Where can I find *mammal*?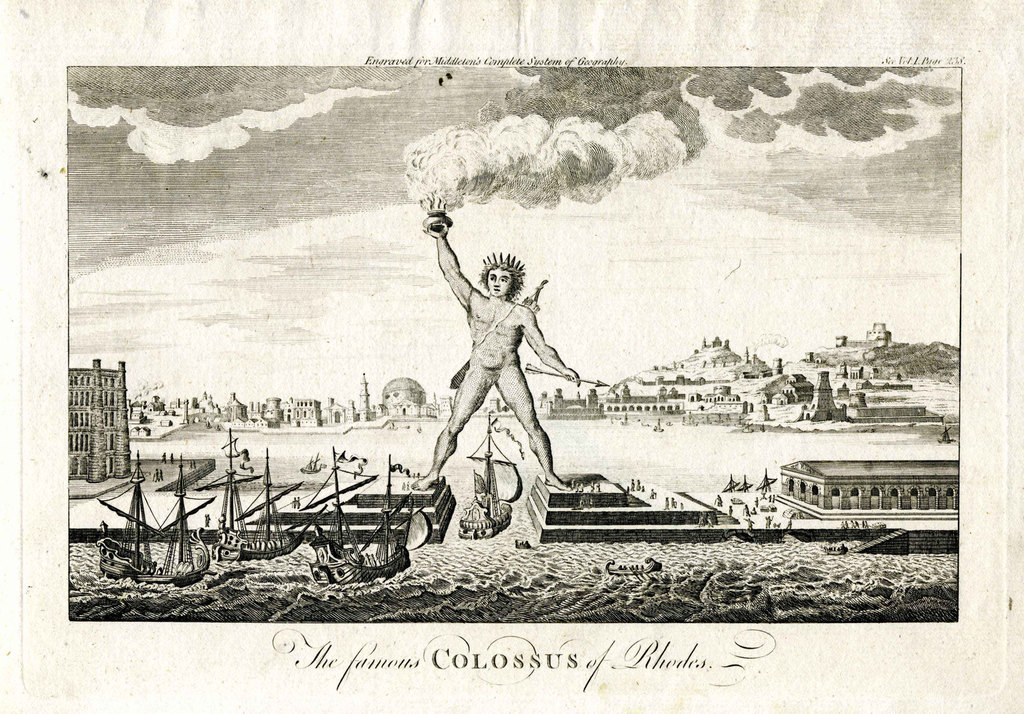
You can find it at x1=639, y1=561, x2=640, y2=567.
